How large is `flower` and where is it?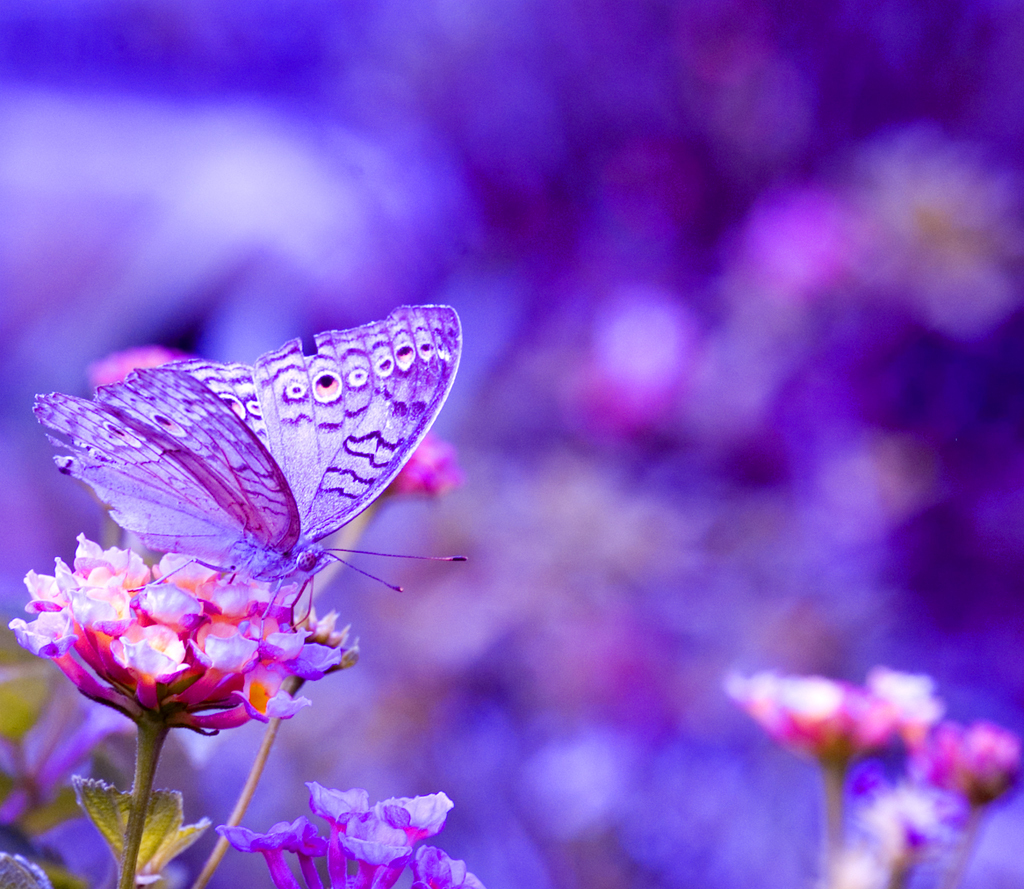
Bounding box: {"left": 913, "top": 717, "right": 1021, "bottom": 798}.
